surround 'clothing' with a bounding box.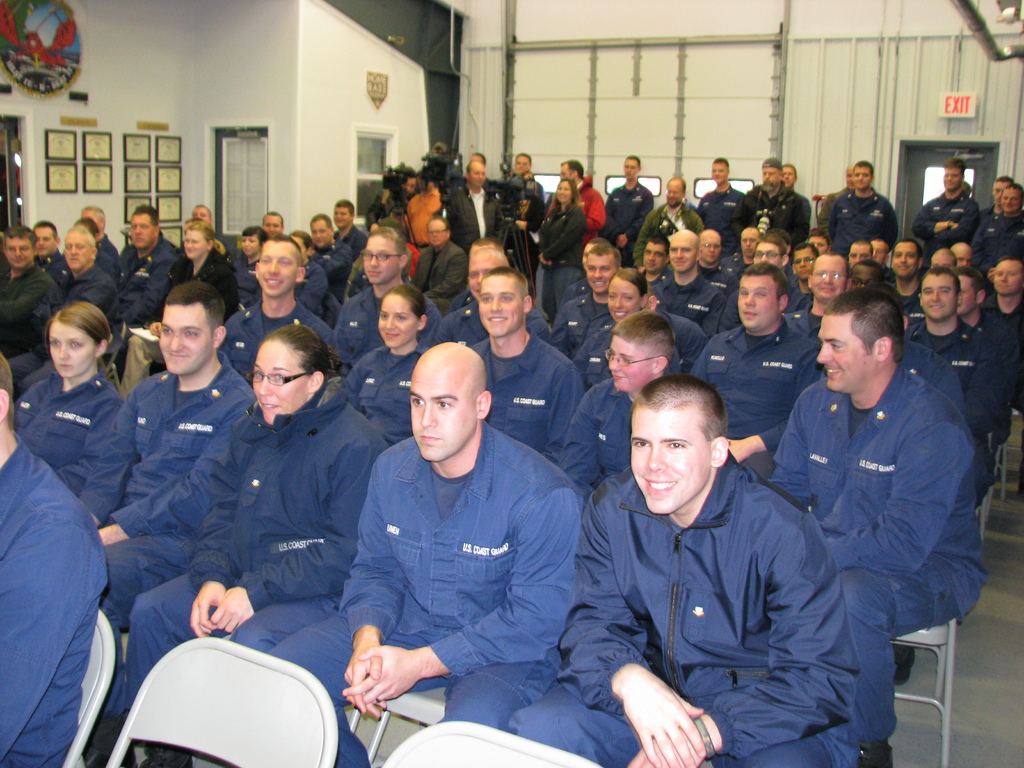
685 311 828 479.
